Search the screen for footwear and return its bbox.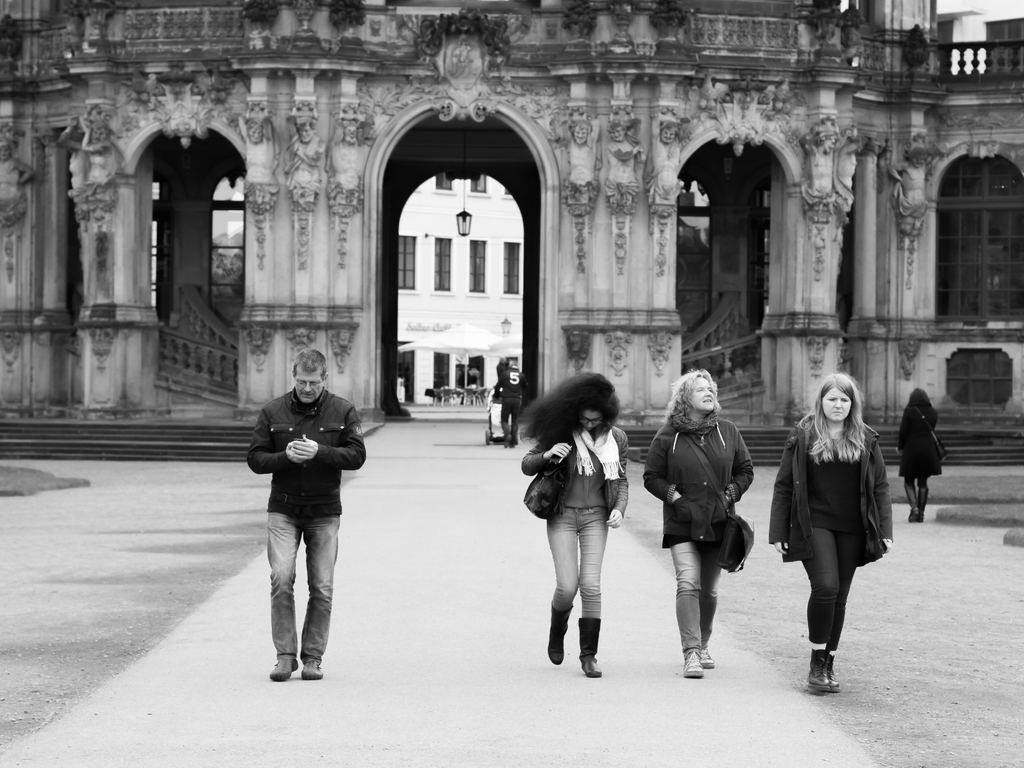
Found: 824 655 840 691.
